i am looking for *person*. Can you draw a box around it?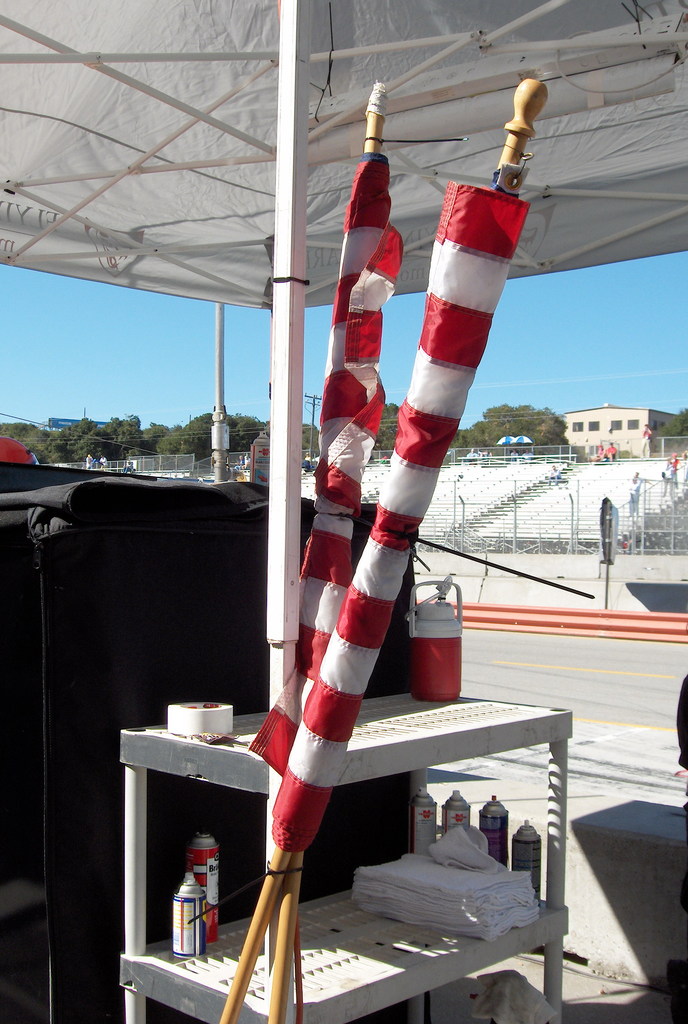
Sure, the bounding box is box(242, 455, 251, 469).
